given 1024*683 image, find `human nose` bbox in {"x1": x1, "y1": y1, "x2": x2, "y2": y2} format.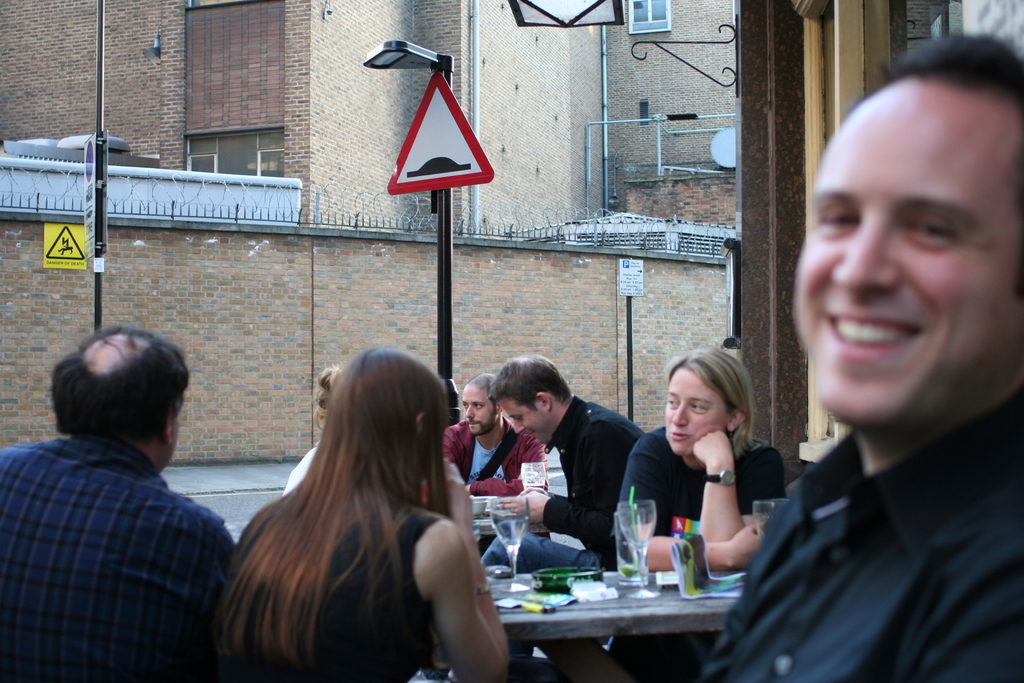
{"x1": 670, "y1": 401, "x2": 689, "y2": 431}.
